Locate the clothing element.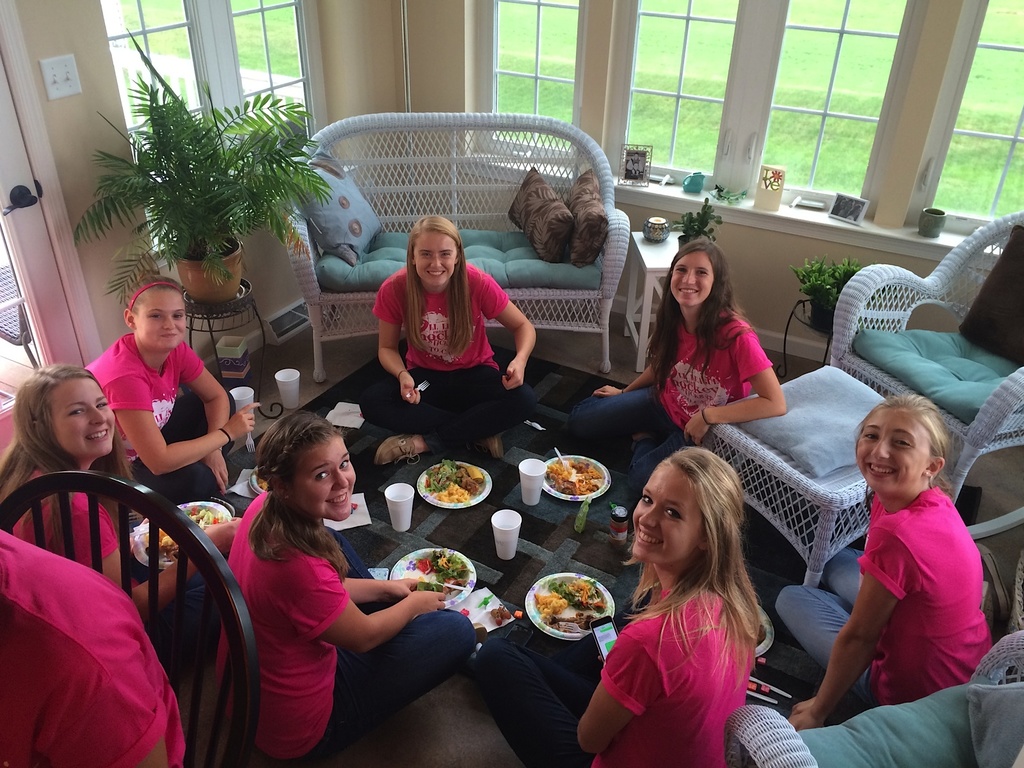
Element bbox: 216/491/478/765.
